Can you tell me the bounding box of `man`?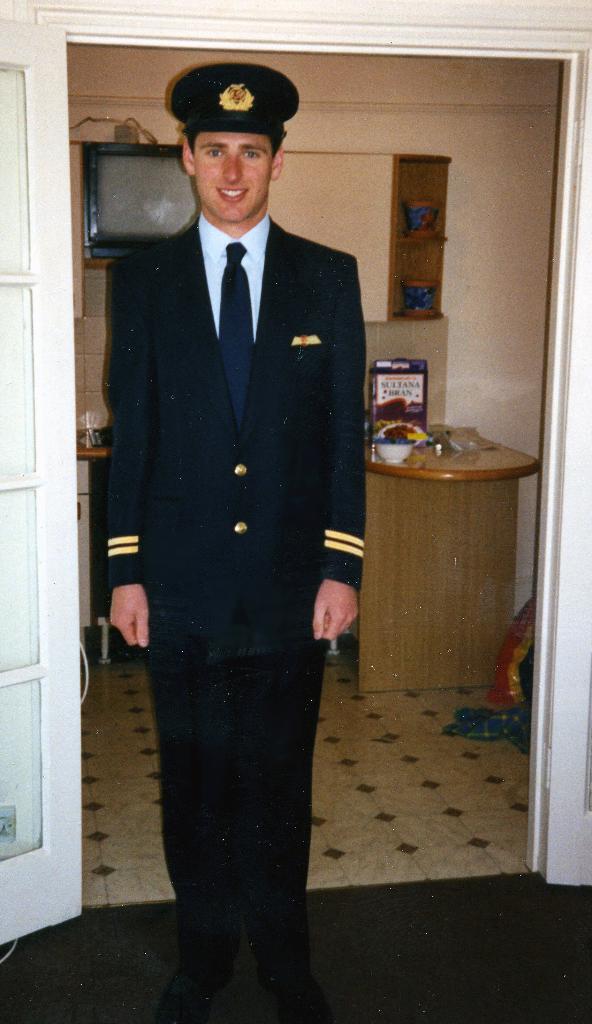
select_region(97, 46, 373, 970).
